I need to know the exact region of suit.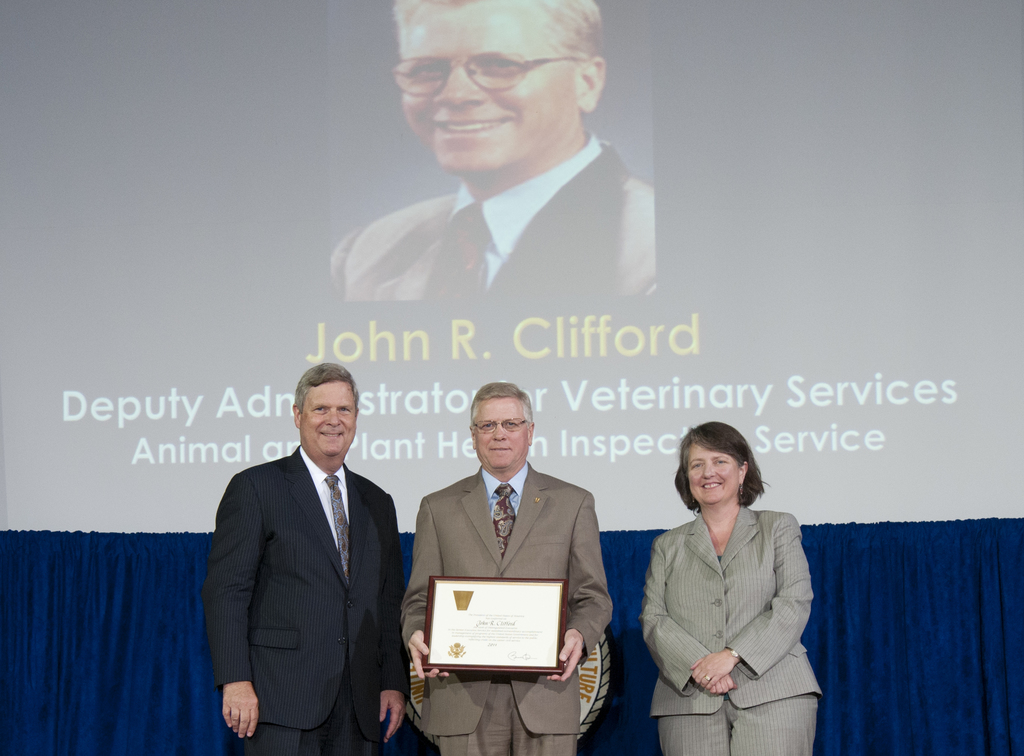
Region: region(326, 131, 659, 300).
